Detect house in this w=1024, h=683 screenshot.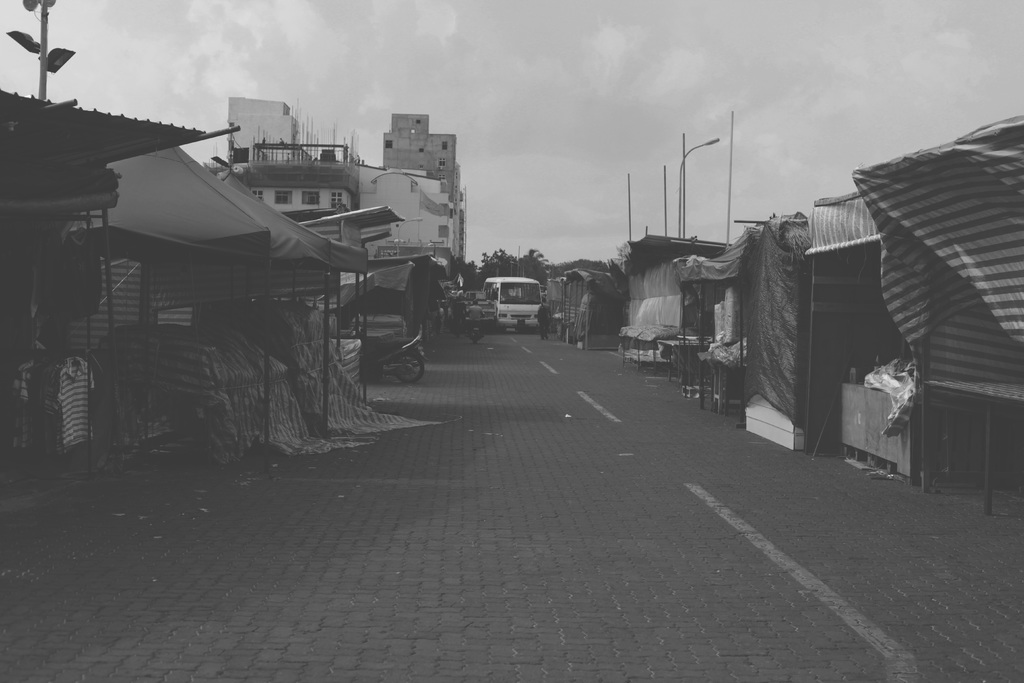
Detection: bbox(379, 117, 461, 235).
